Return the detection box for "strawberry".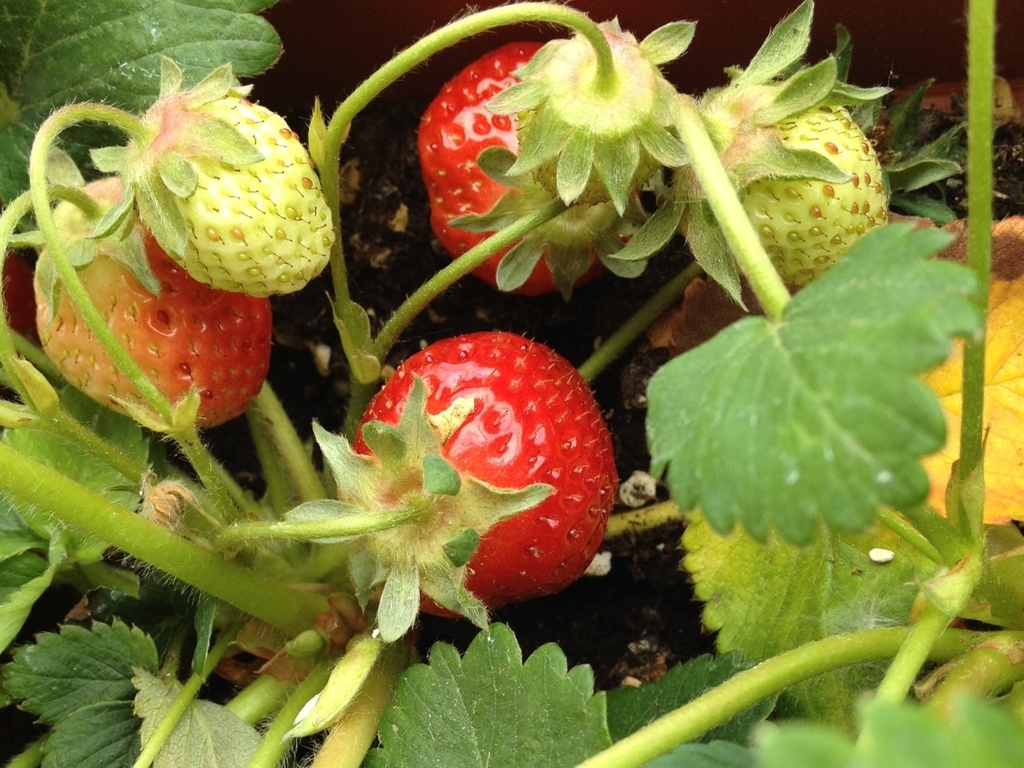
<box>25,163,268,432</box>.
